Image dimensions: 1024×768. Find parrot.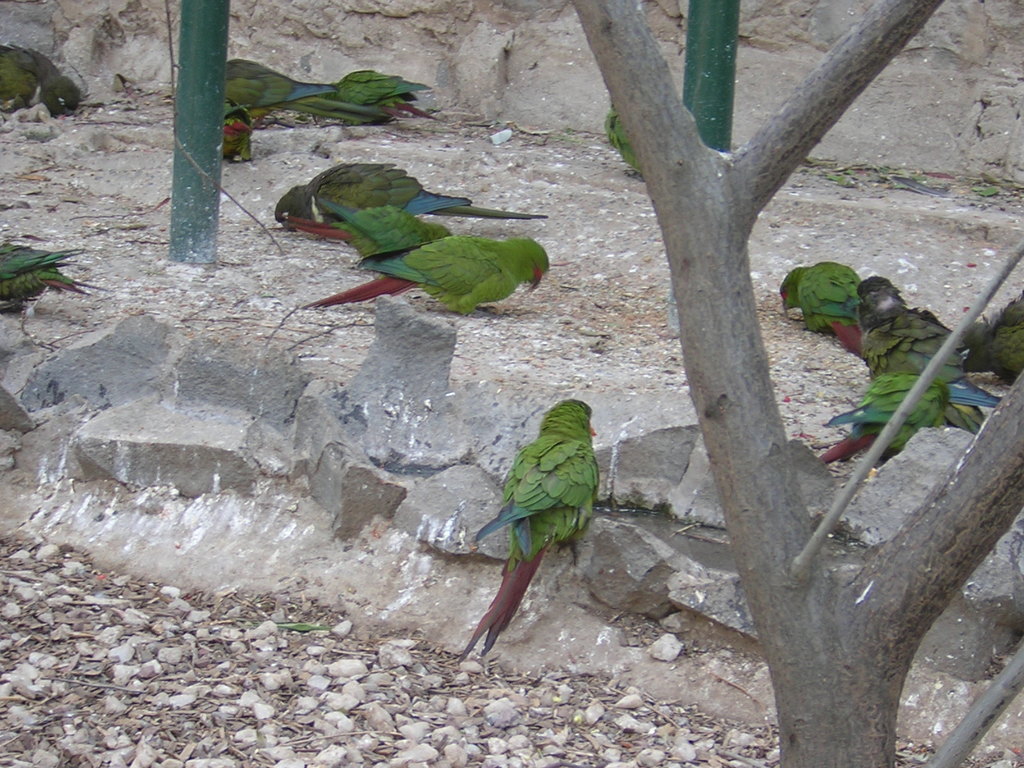
{"x1": 781, "y1": 262, "x2": 863, "y2": 357}.
